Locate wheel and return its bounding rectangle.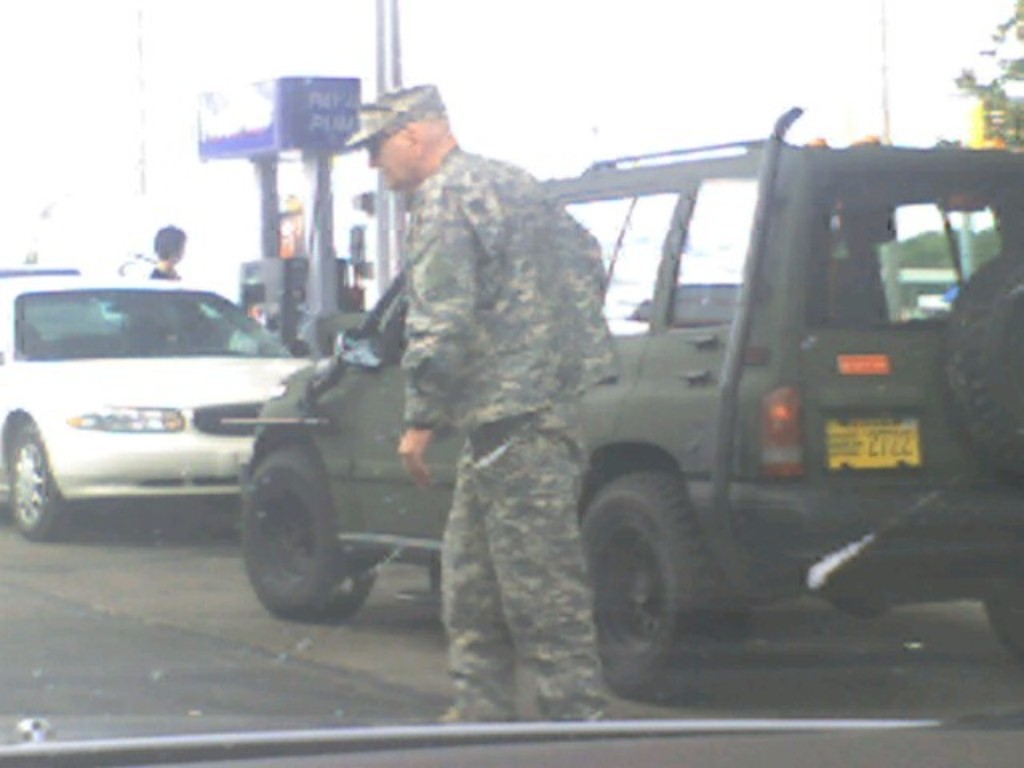
rect(984, 592, 1022, 656).
